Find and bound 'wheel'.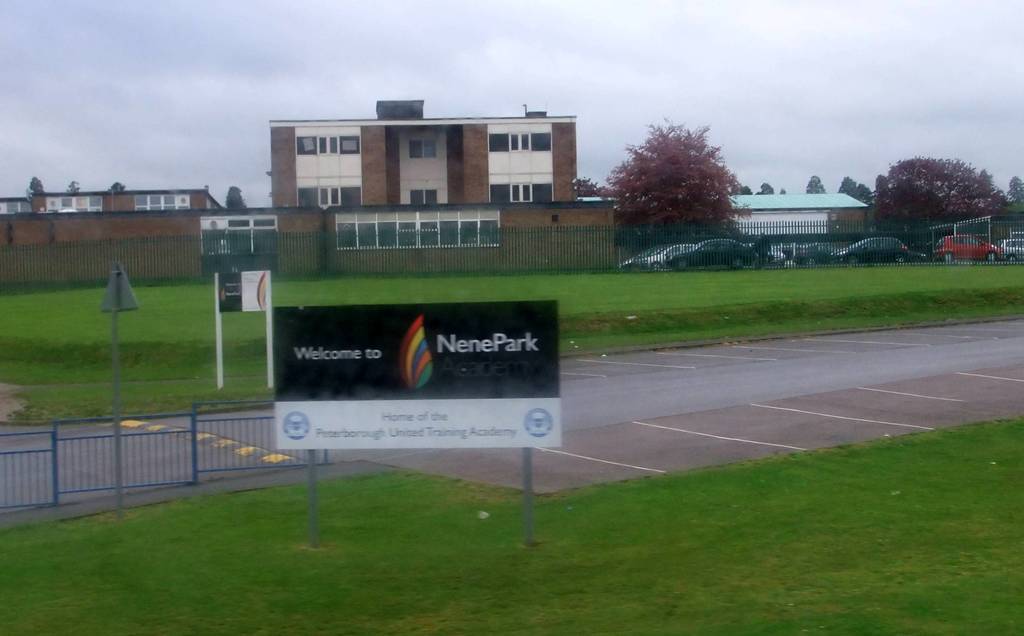
Bound: <box>941,255,956,265</box>.
